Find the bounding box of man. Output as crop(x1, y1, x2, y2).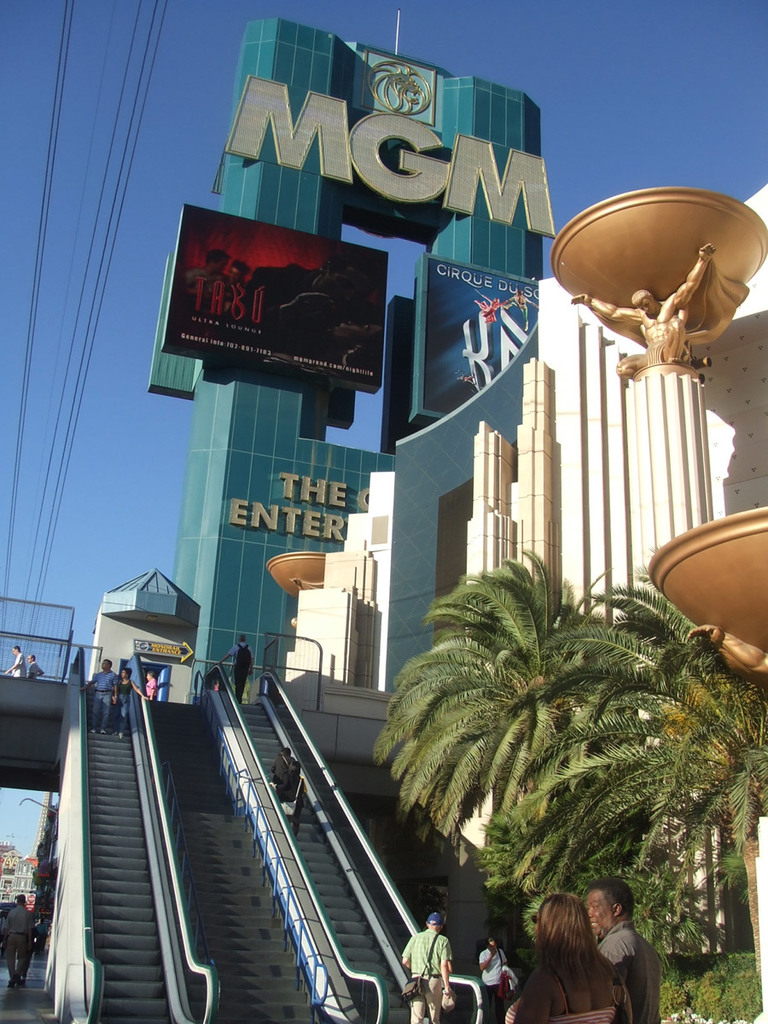
crop(80, 658, 120, 735).
